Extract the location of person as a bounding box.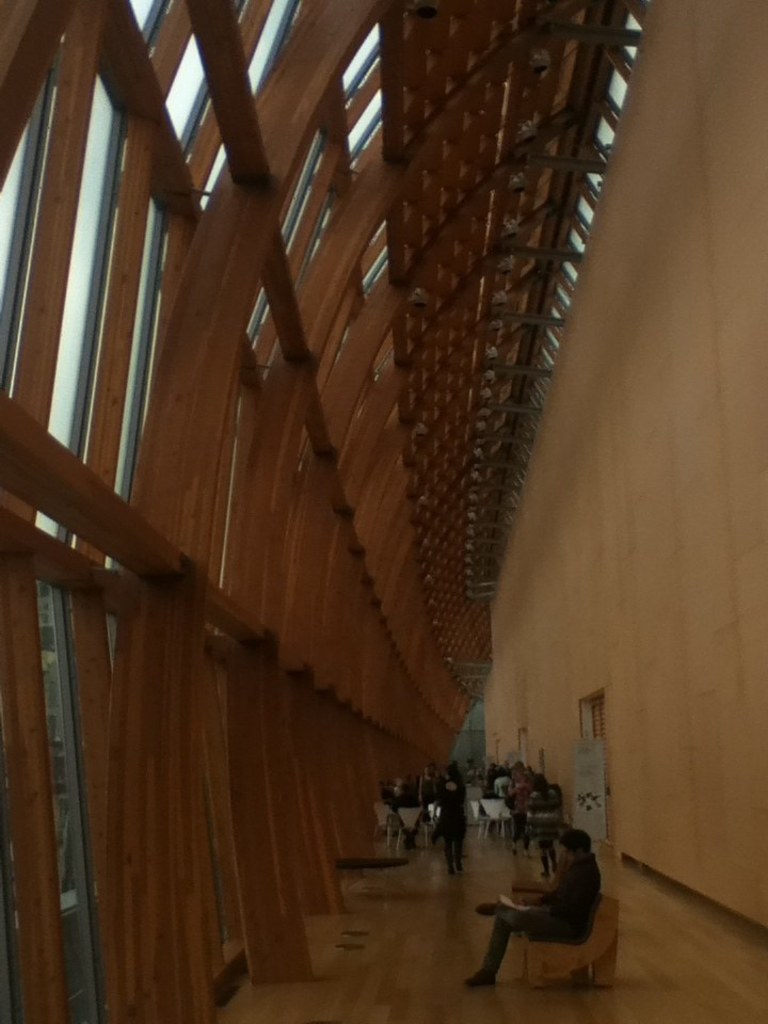
526/770/558/875.
